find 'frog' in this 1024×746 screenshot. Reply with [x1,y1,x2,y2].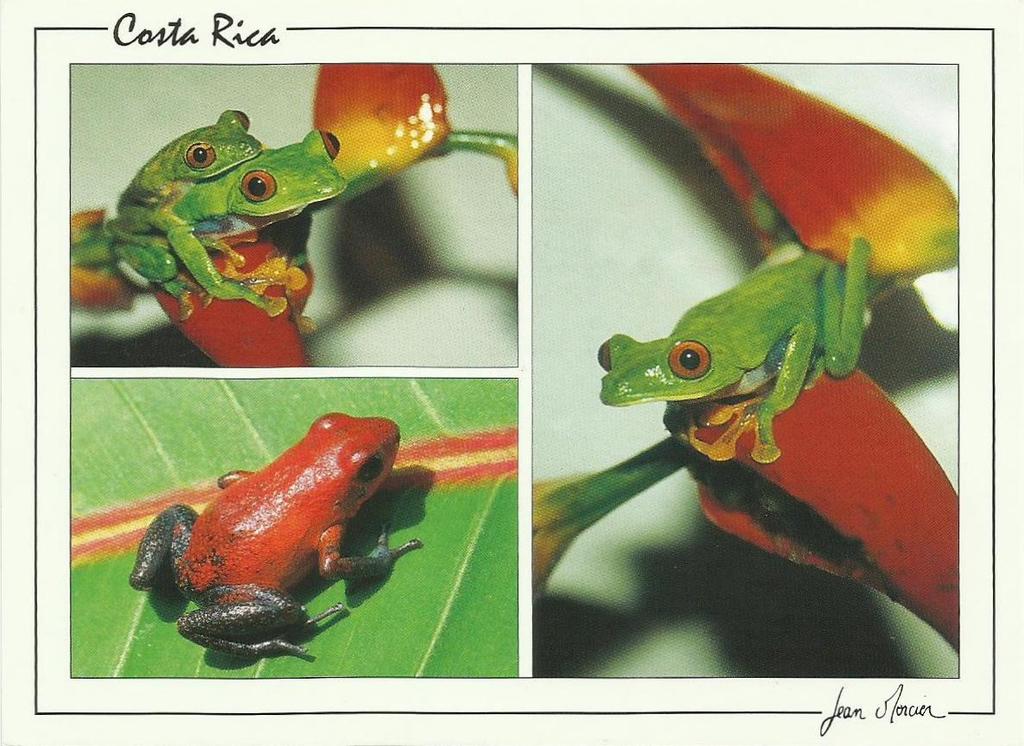
[591,234,882,463].
